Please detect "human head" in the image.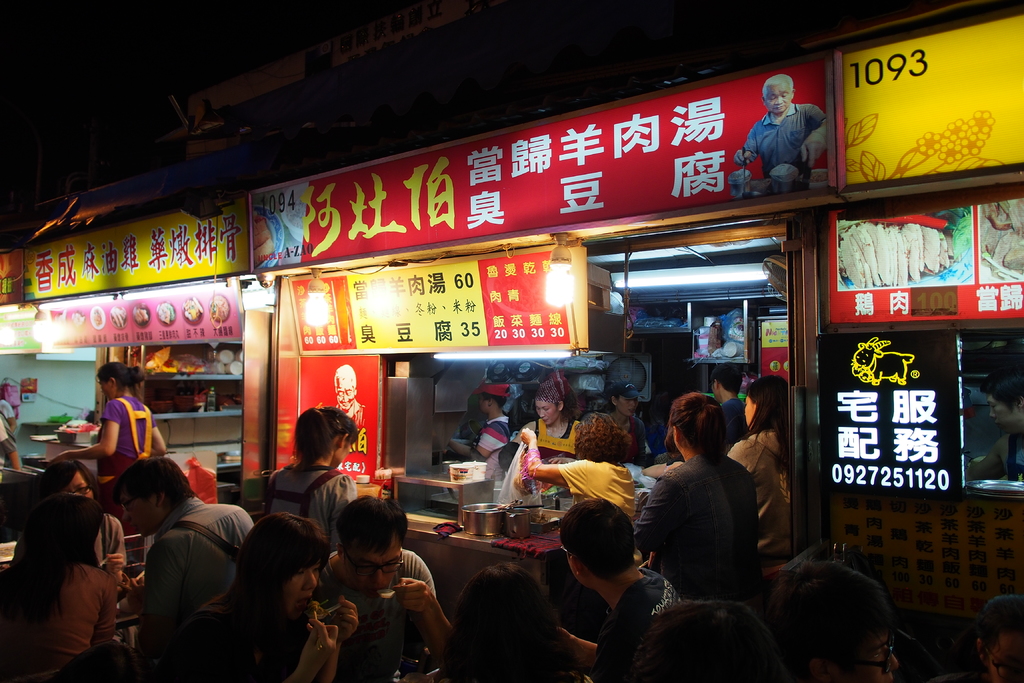
<region>93, 359, 142, 402</region>.
